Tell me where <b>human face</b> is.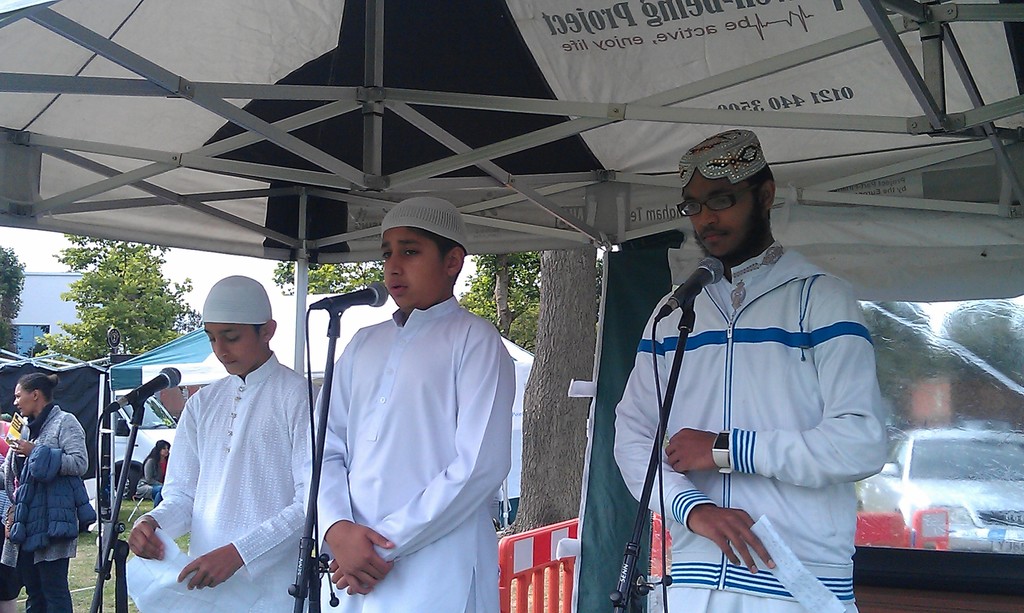
<b>human face</b> is at [201, 324, 268, 375].
